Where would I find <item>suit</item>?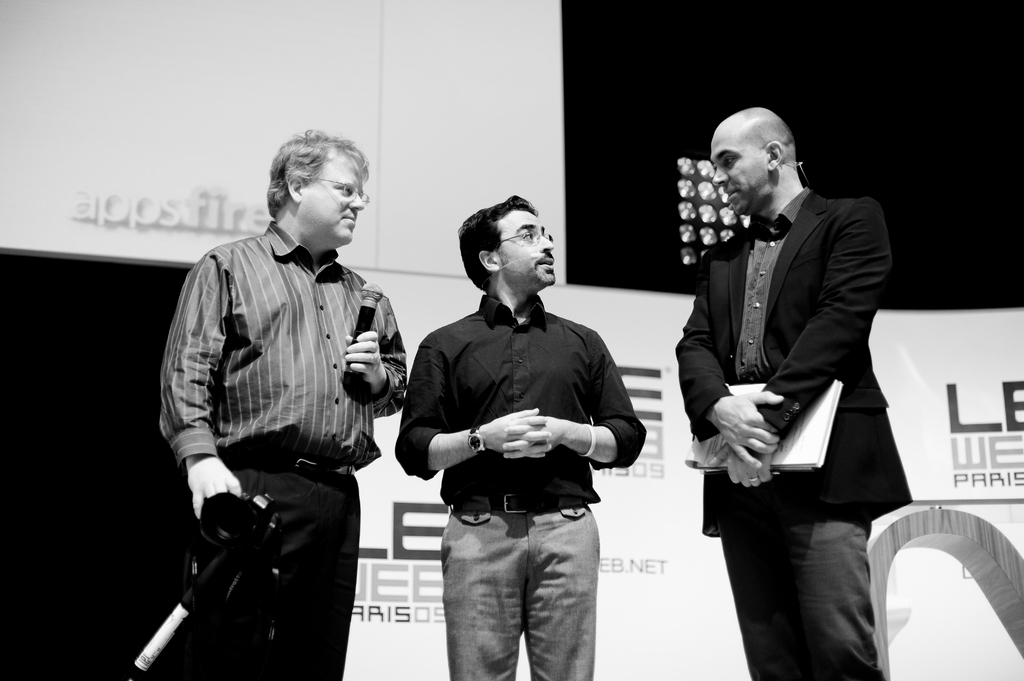
At select_region(671, 183, 914, 538).
